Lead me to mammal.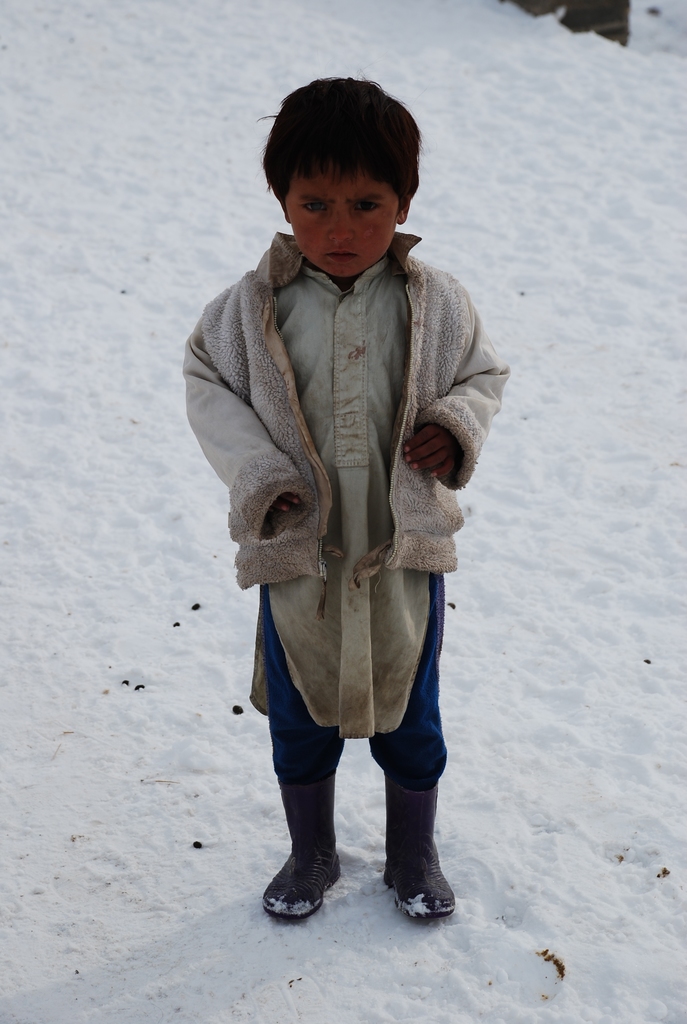
Lead to 168 76 530 898.
